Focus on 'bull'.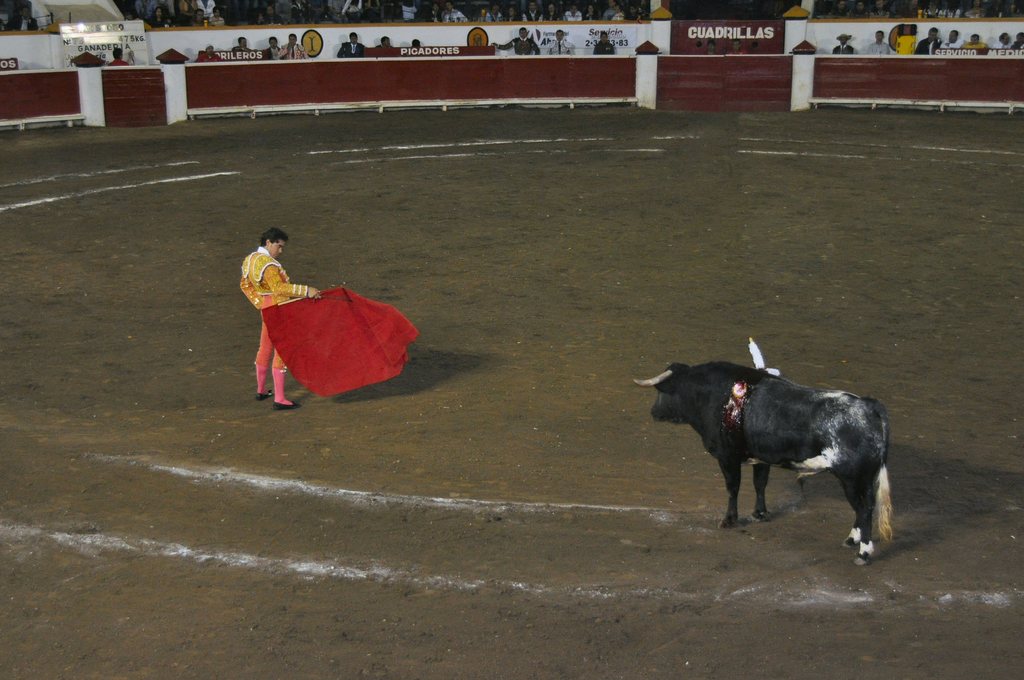
Focused at [left=631, top=355, right=897, bottom=571].
